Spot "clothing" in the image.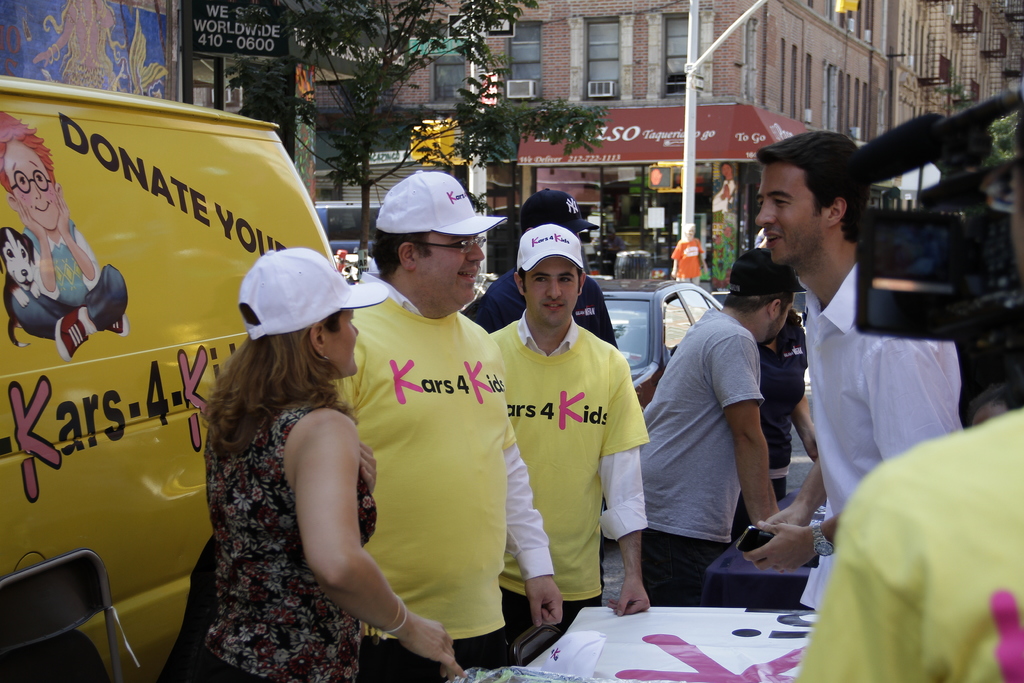
"clothing" found at 644 299 765 609.
